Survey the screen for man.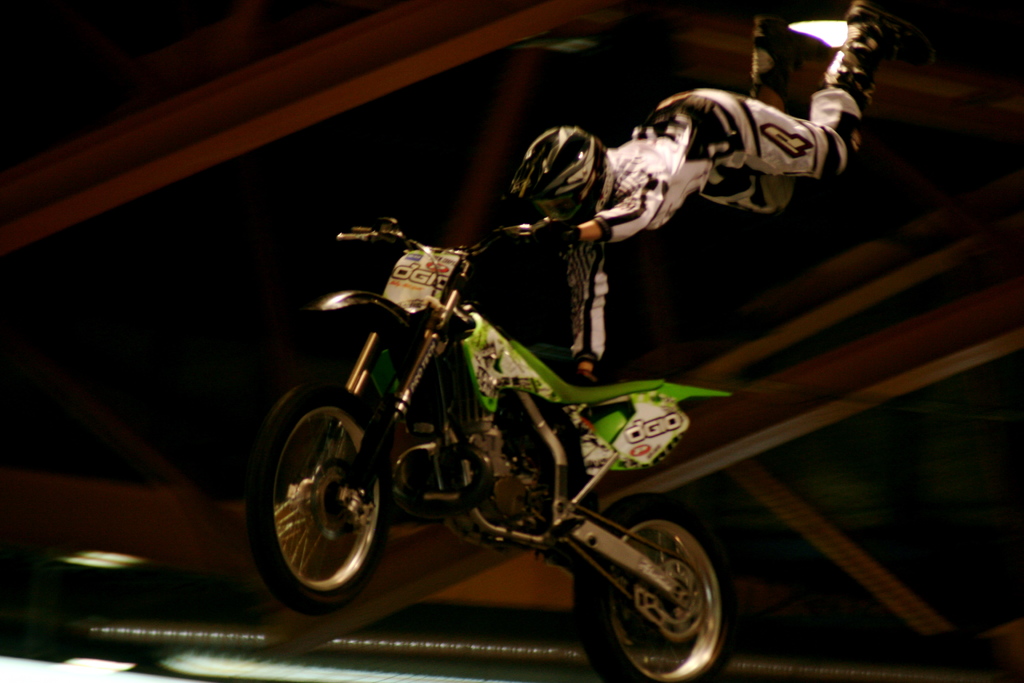
Survey found: (508, 1, 908, 383).
